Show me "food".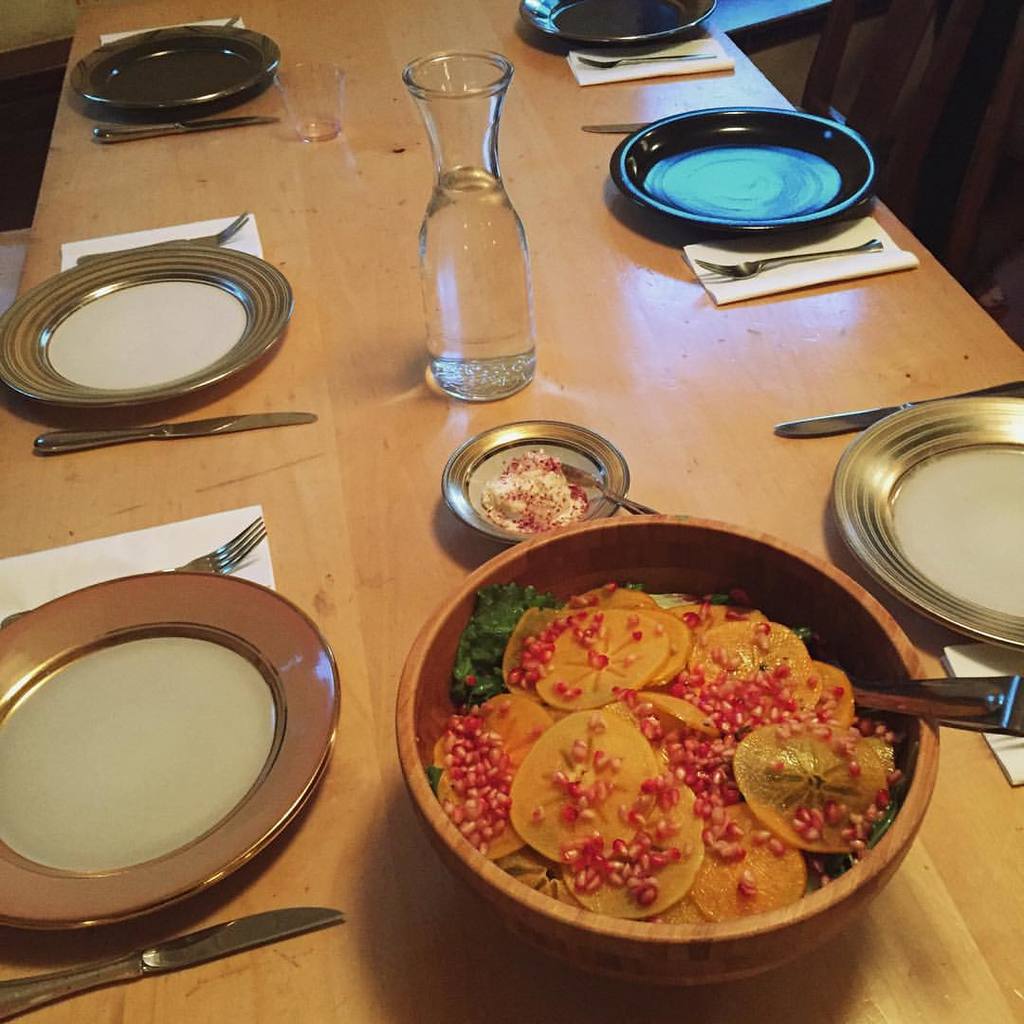
"food" is here: 473,448,588,547.
